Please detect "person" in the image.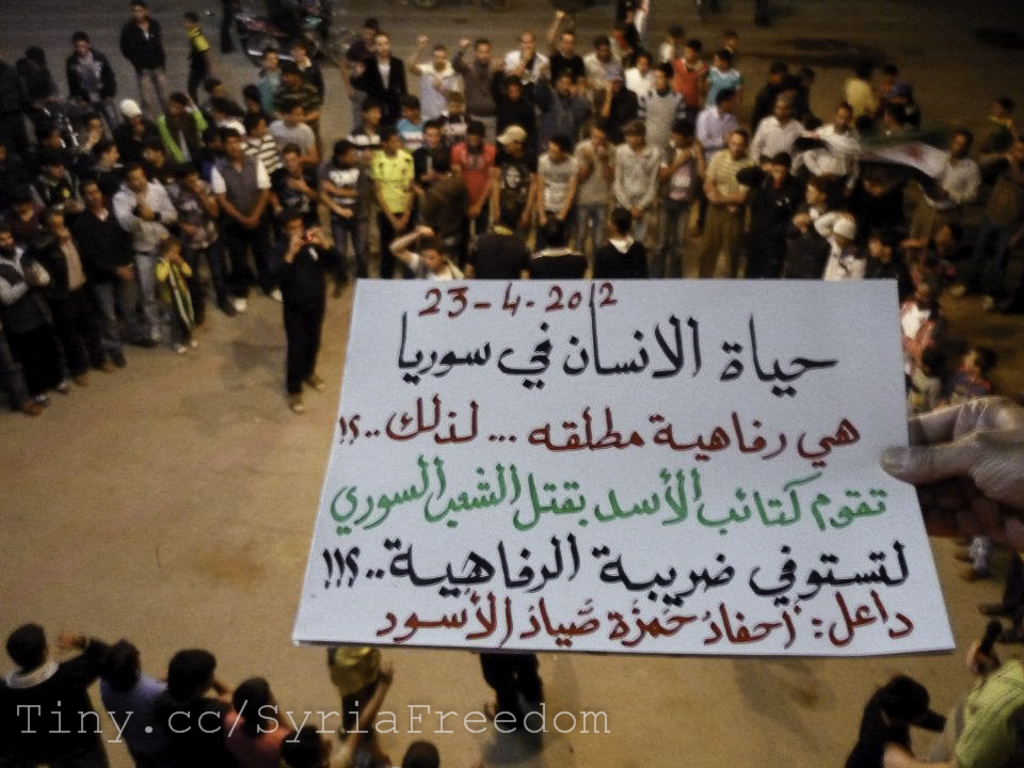
[180,10,217,99].
